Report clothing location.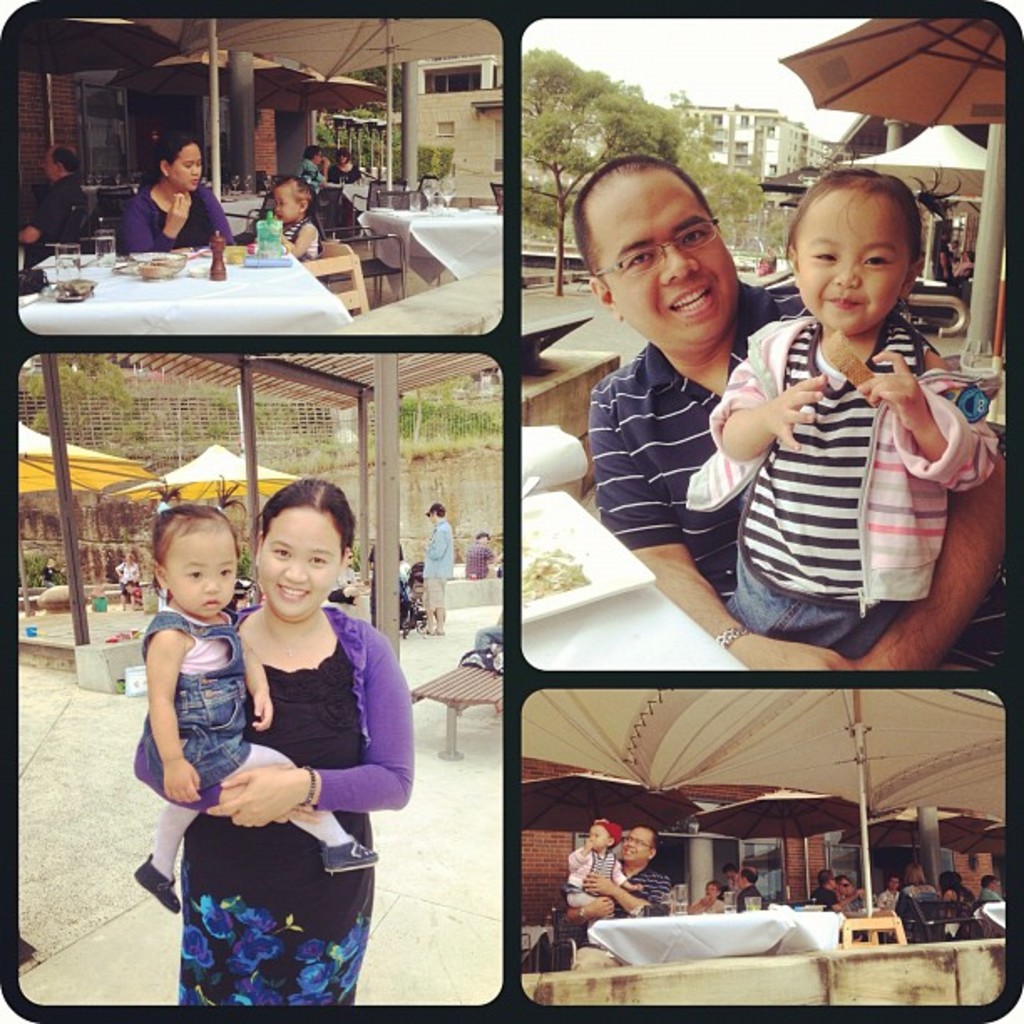
Report: l=293, t=156, r=313, b=177.
